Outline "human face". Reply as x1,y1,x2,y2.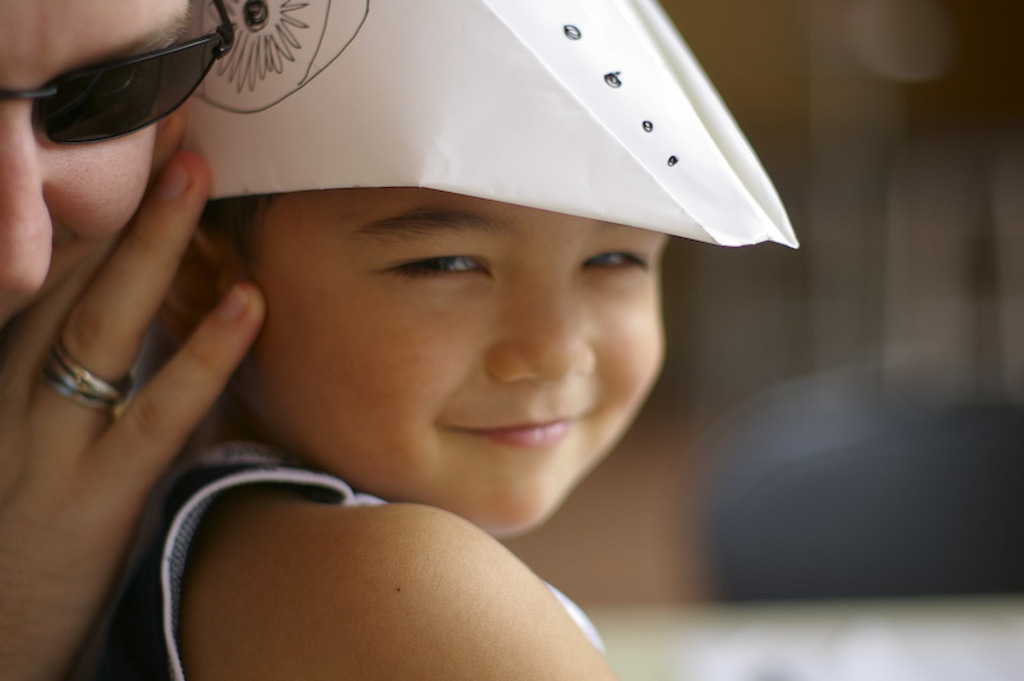
227,184,671,543.
